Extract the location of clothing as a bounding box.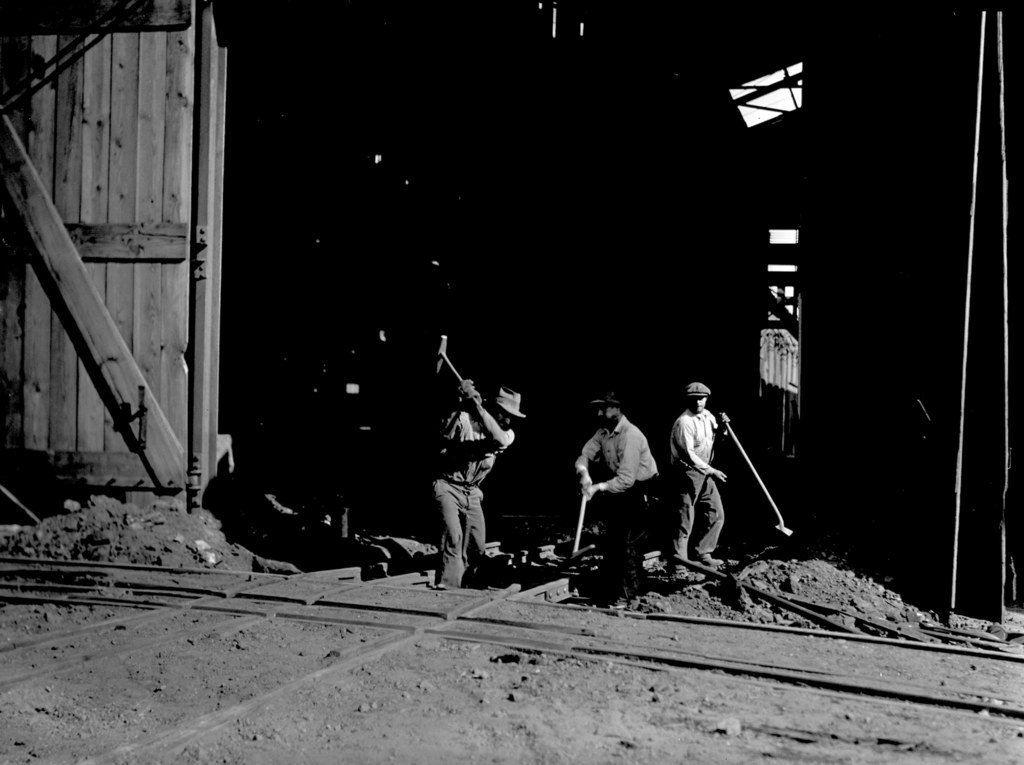
429,403,513,595.
